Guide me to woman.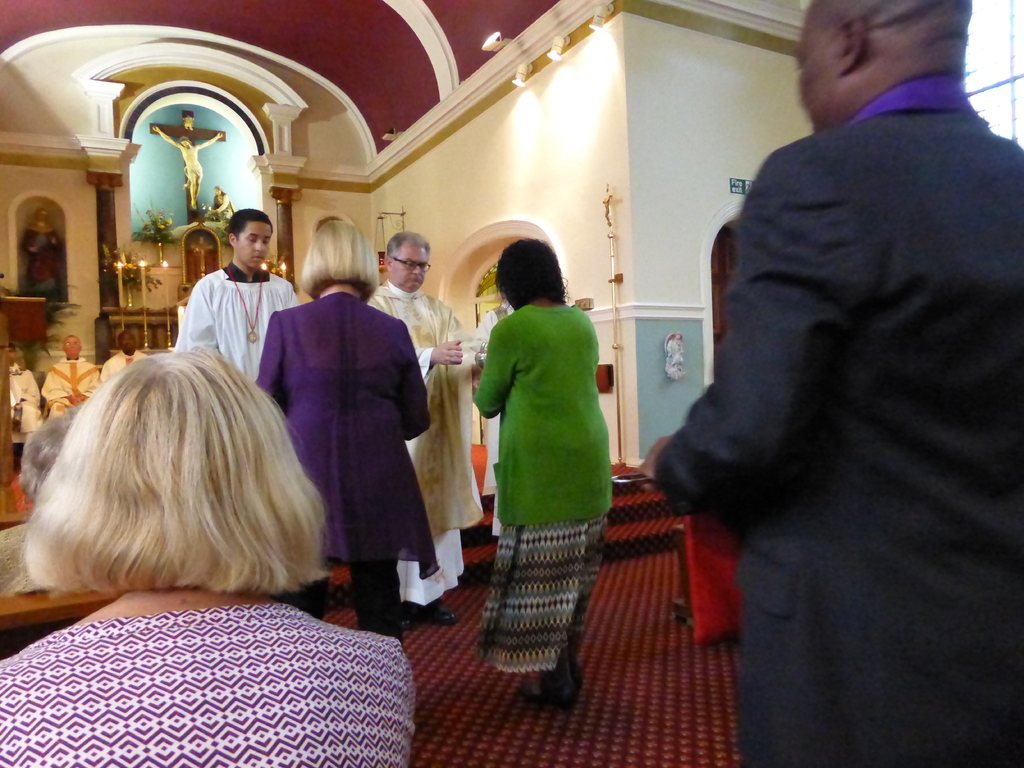
Guidance: (0, 352, 416, 767).
